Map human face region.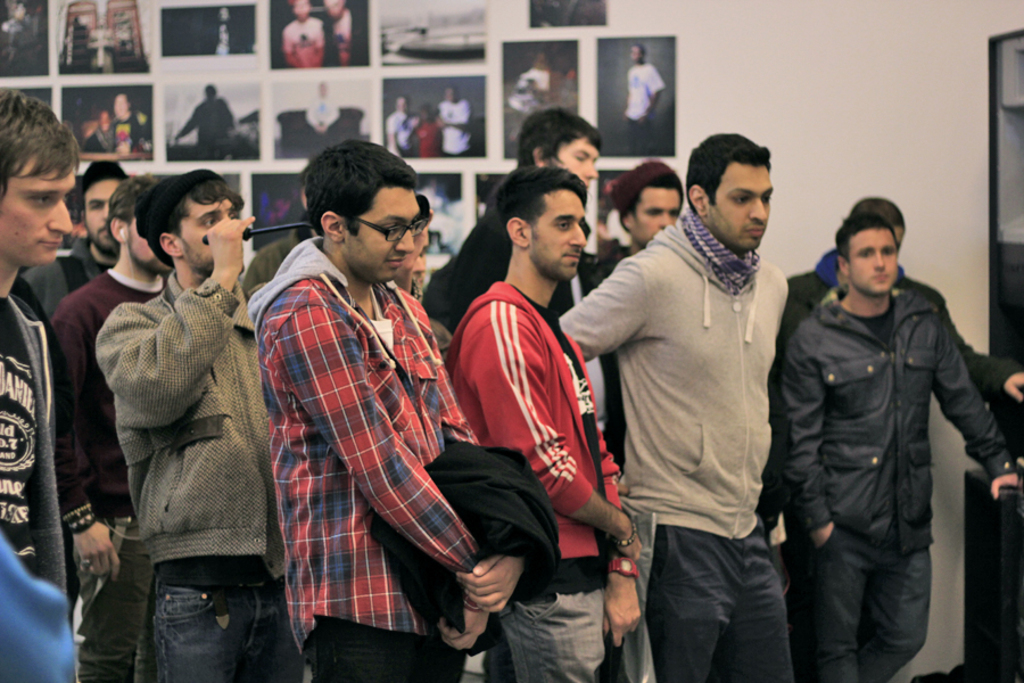
Mapped to bbox=(892, 227, 905, 265).
